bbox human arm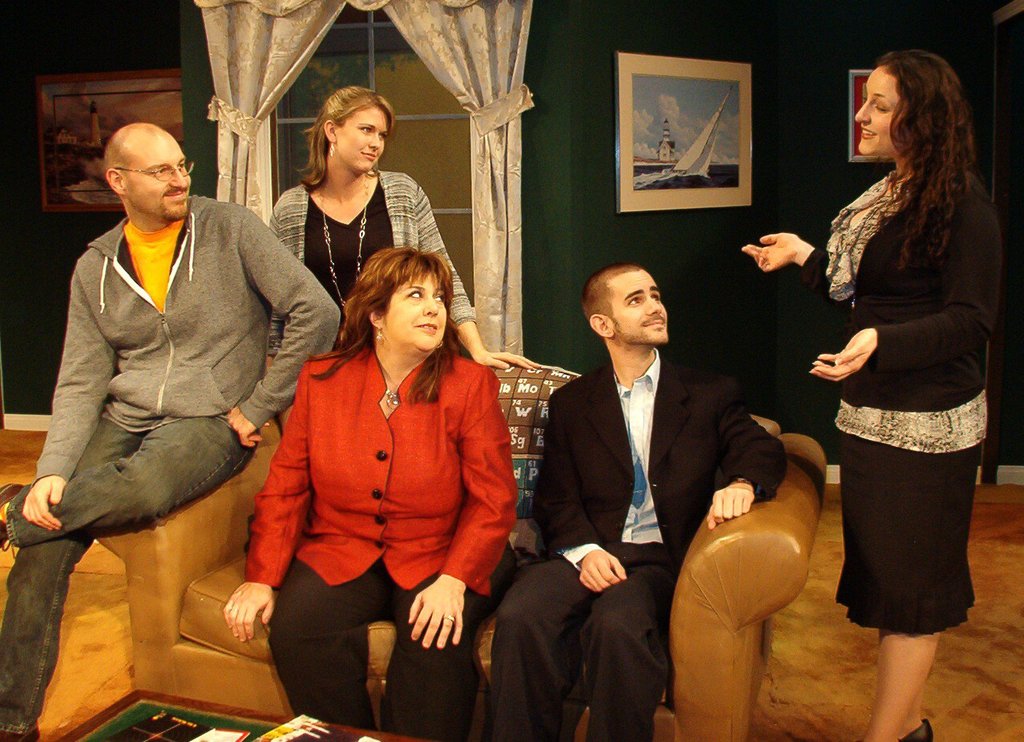
<bbox>21, 267, 128, 538</bbox>
